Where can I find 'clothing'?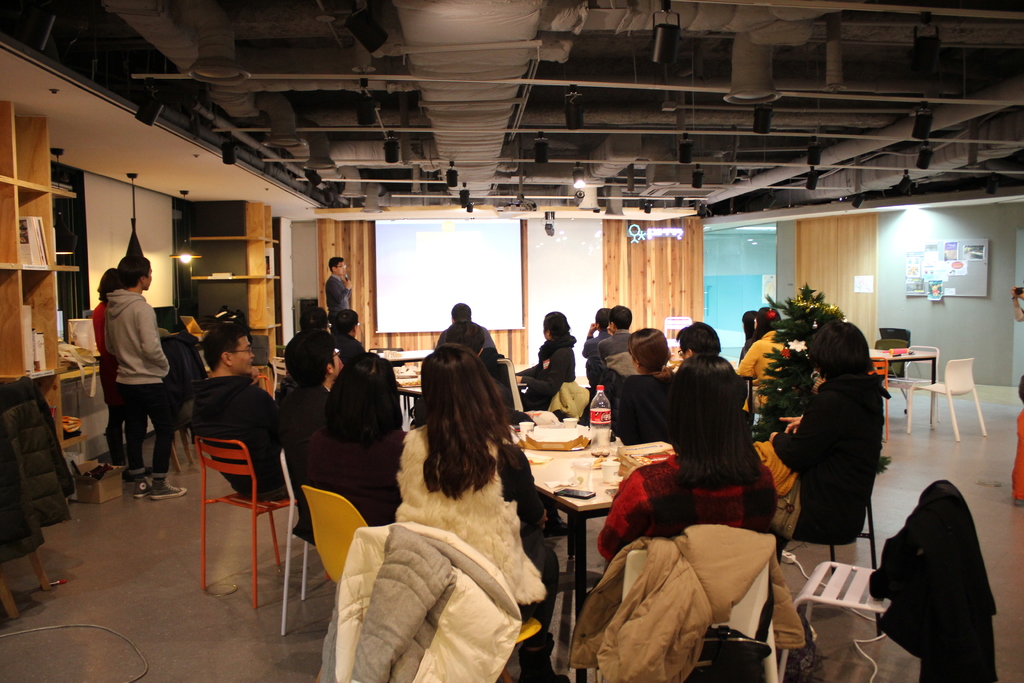
You can find it at bbox=[93, 297, 118, 468].
